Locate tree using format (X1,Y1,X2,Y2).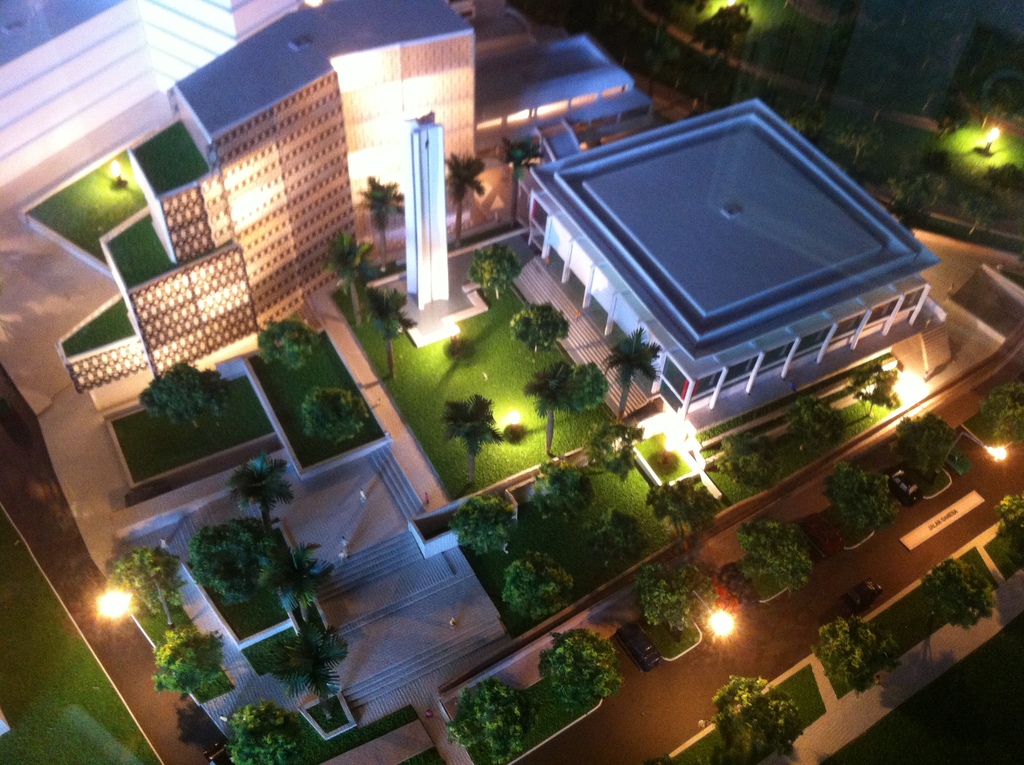
(820,464,893,535).
